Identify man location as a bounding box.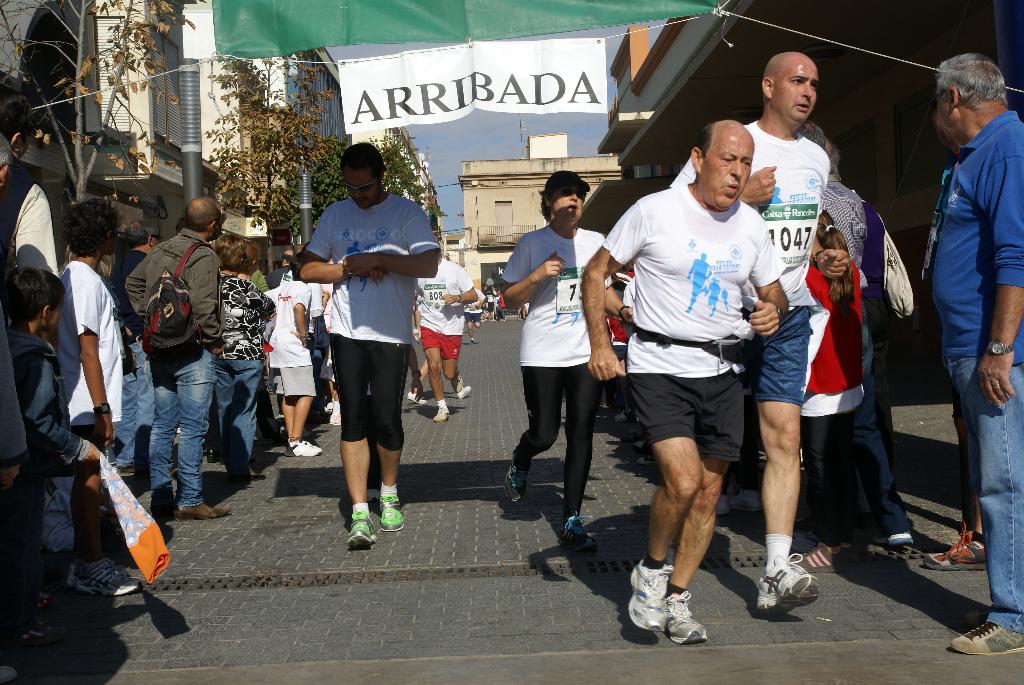
(458, 285, 486, 340).
